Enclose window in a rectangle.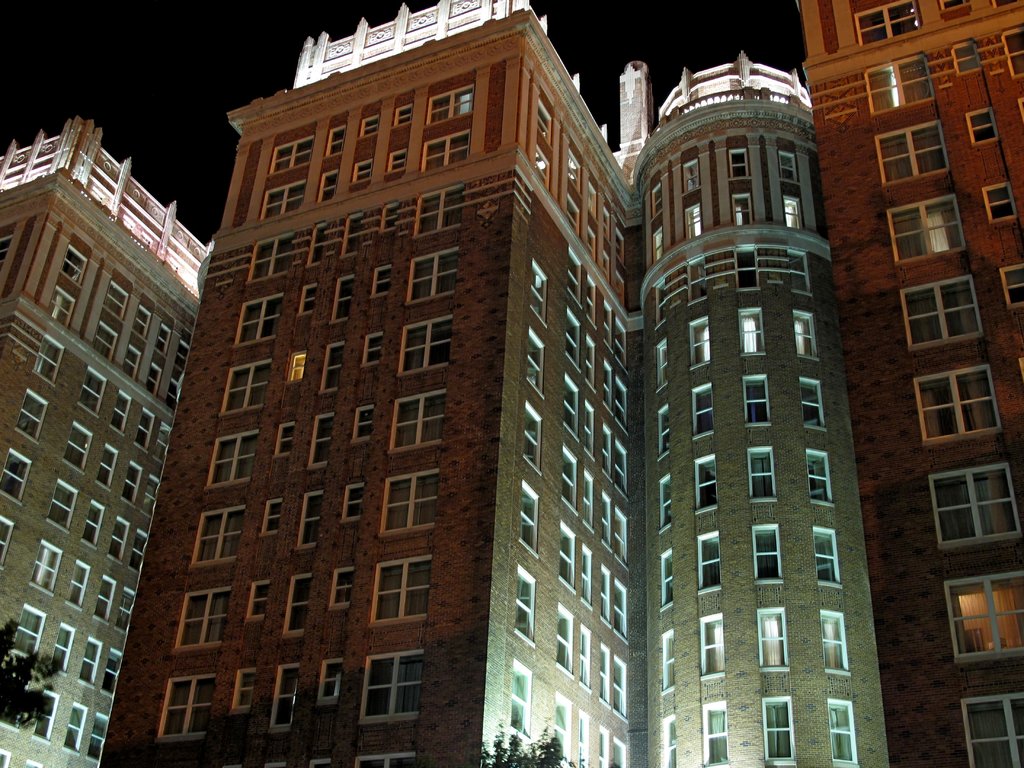
bbox=[337, 280, 357, 323].
